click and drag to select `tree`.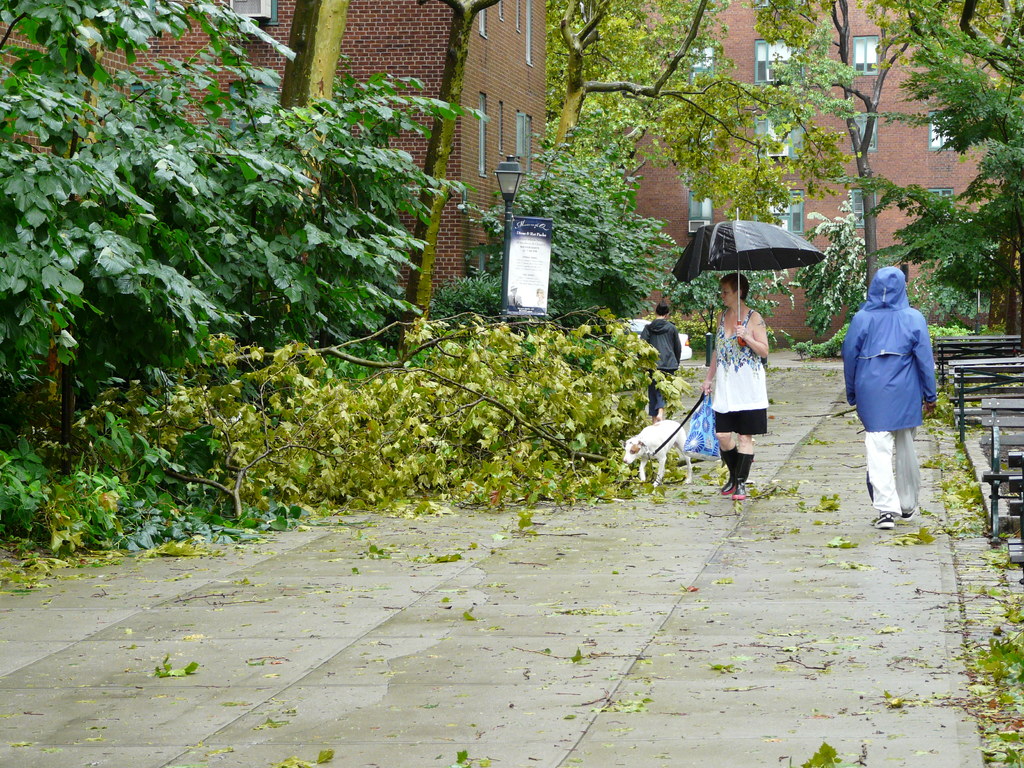
Selection: BBox(3, 49, 408, 525).
